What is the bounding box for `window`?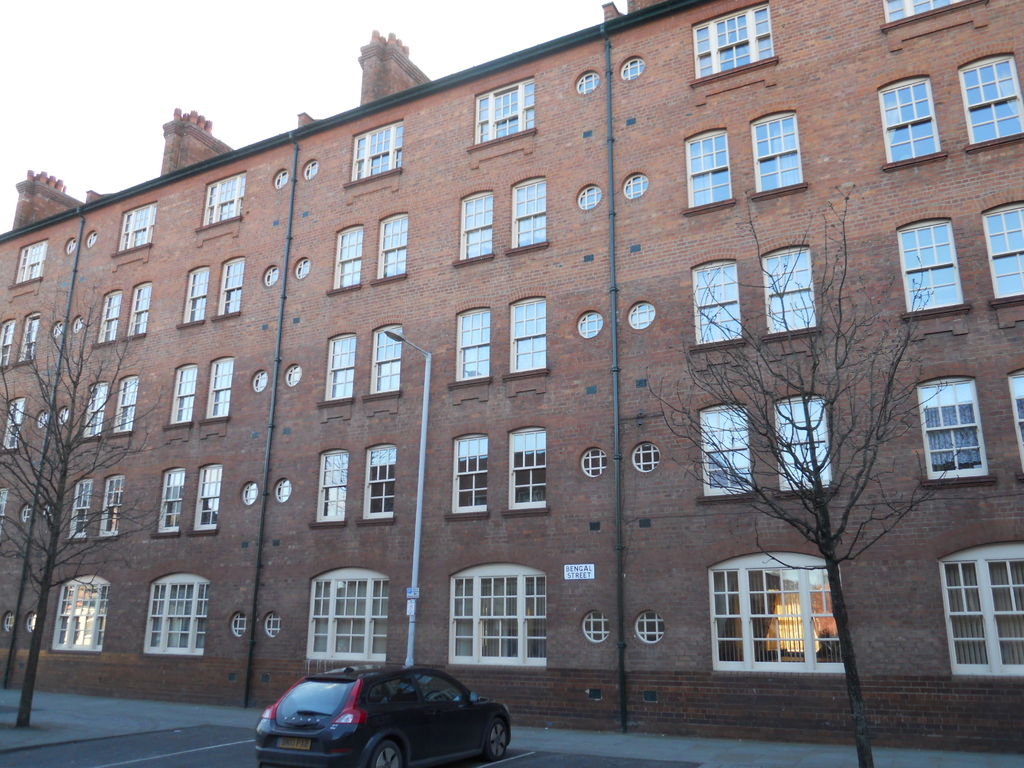
box=[324, 332, 353, 399].
